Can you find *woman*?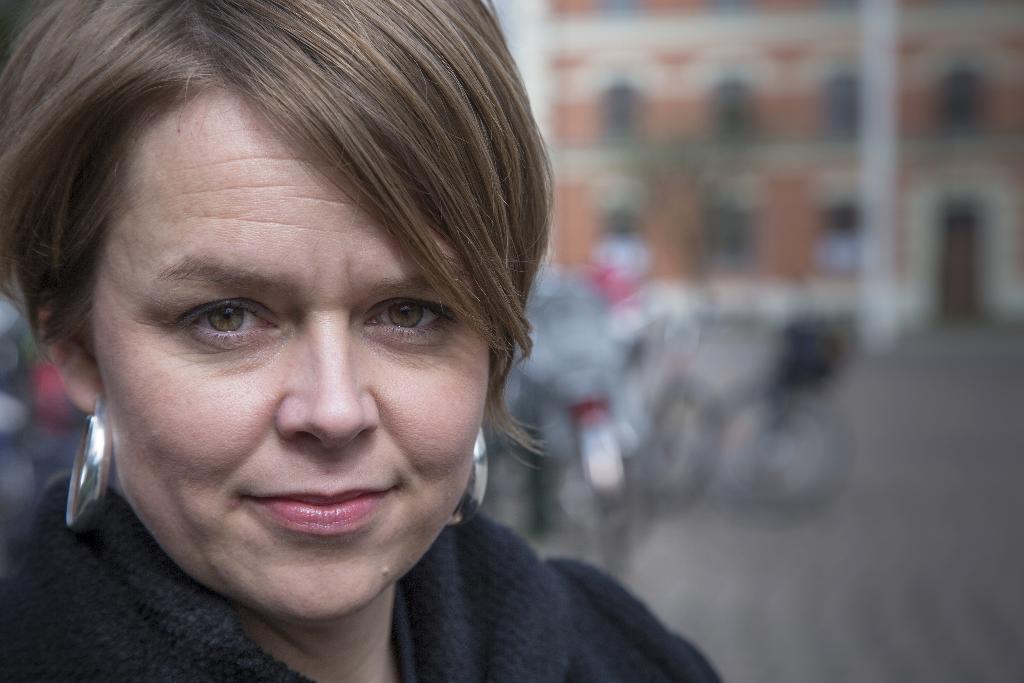
Yes, bounding box: x1=0 y1=0 x2=747 y2=682.
